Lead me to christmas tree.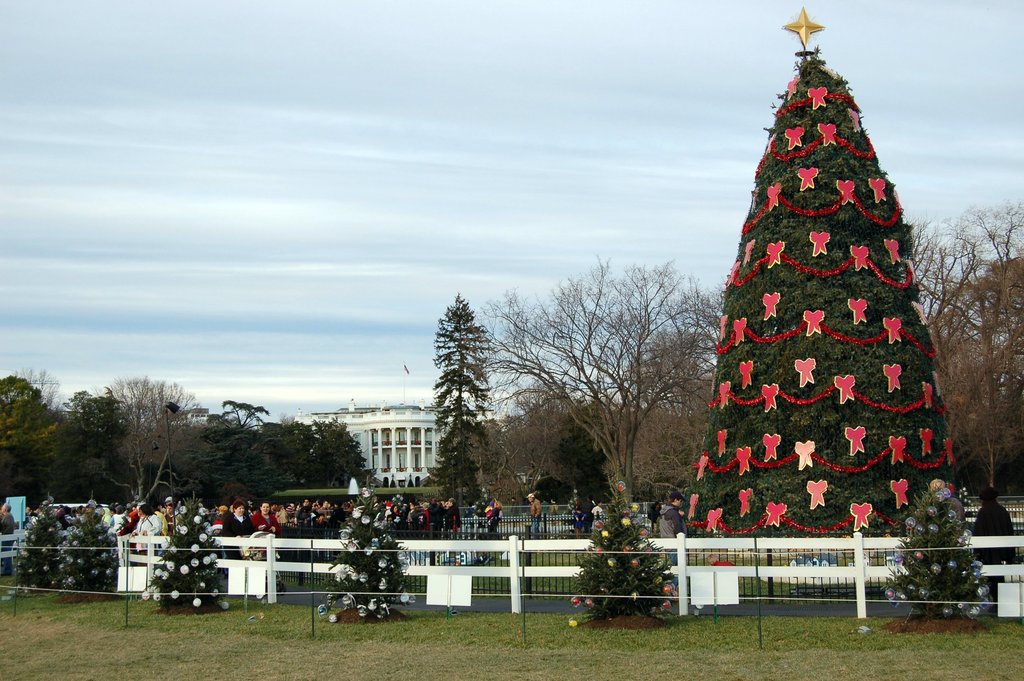
Lead to {"x1": 141, "y1": 485, "x2": 243, "y2": 605}.
